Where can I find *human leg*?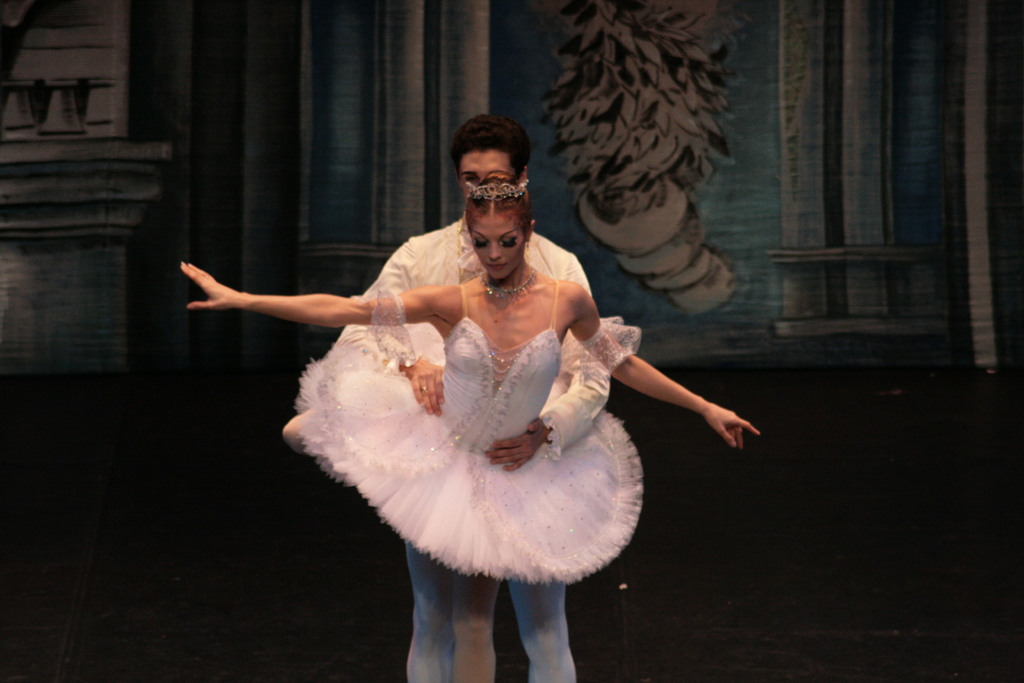
You can find it at bbox=(450, 573, 502, 682).
